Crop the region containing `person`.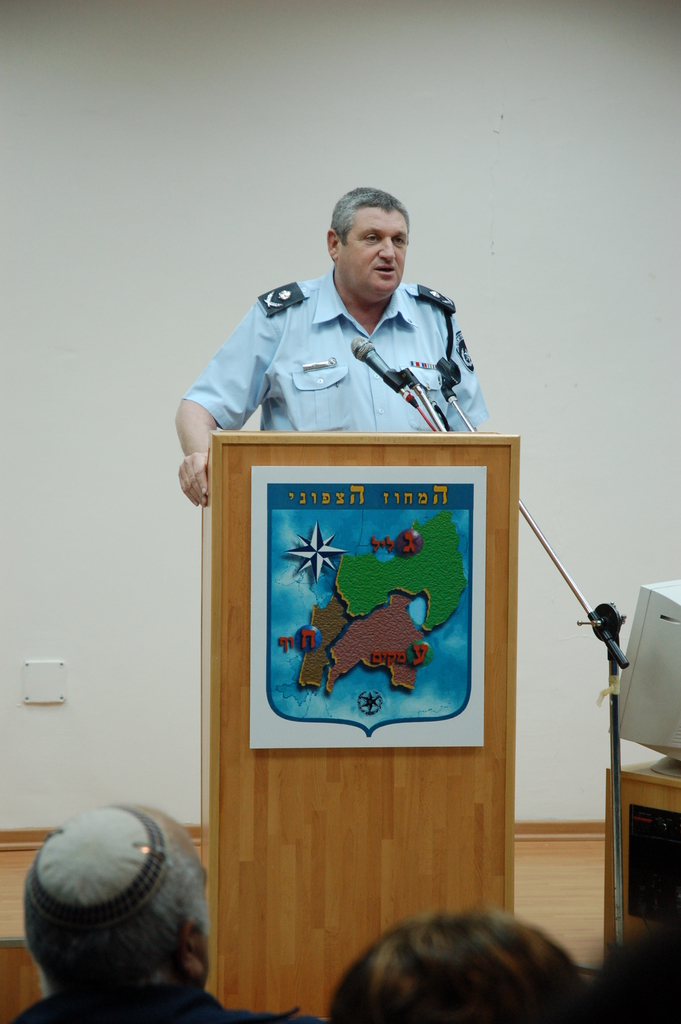
Crop region: <box>313,904,607,1023</box>.
